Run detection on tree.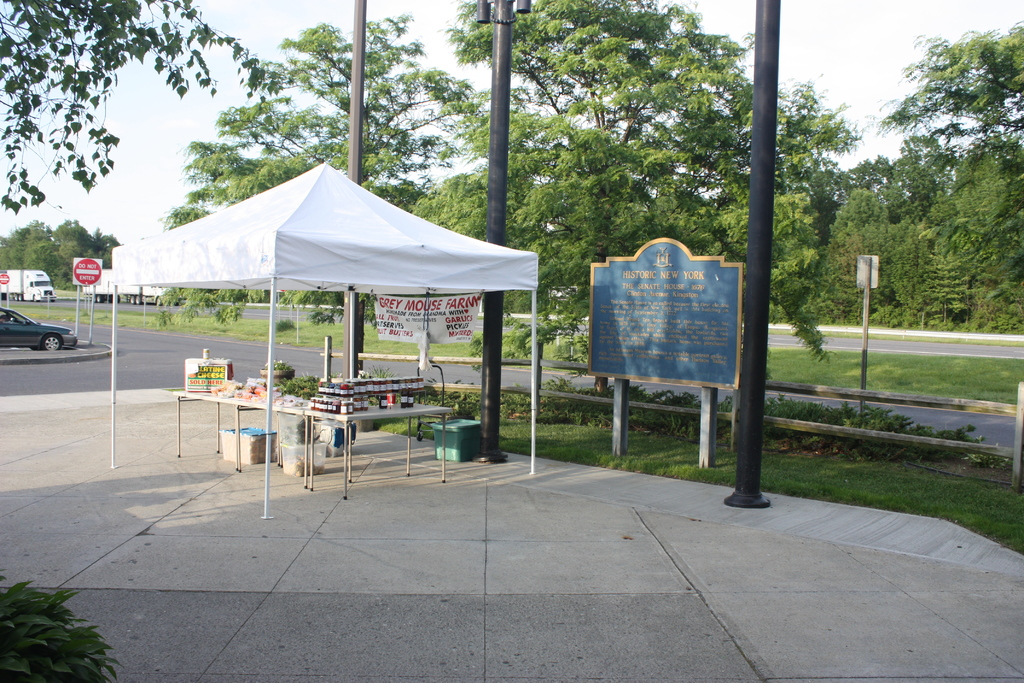
Result: <region>0, 225, 124, 293</region>.
